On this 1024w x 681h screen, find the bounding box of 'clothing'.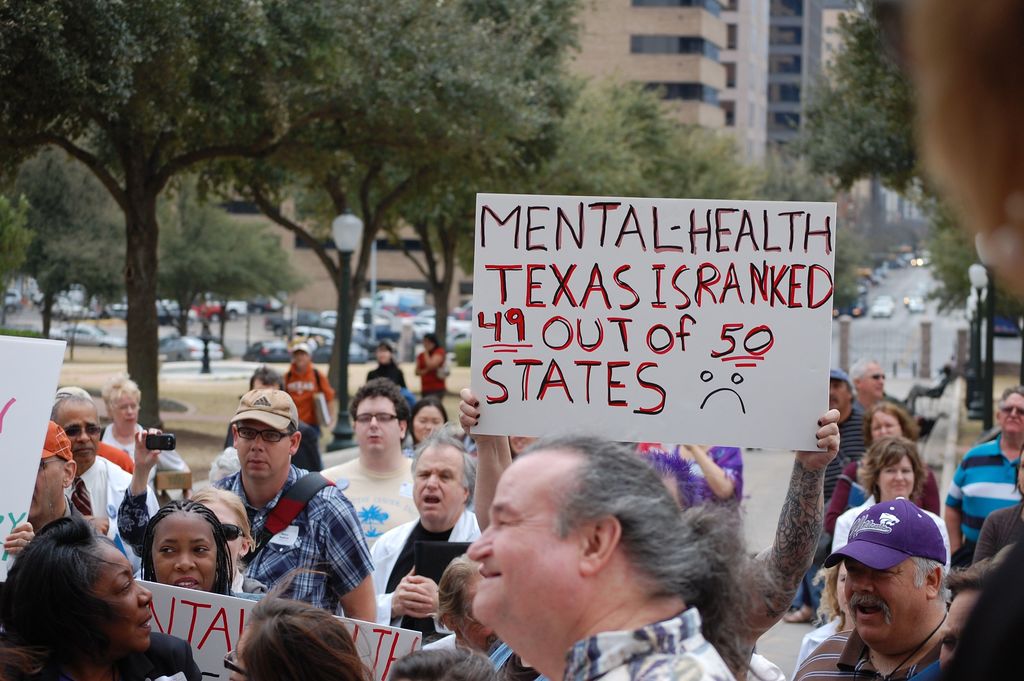
Bounding box: [x1=823, y1=452, x2=942, y2=532].
